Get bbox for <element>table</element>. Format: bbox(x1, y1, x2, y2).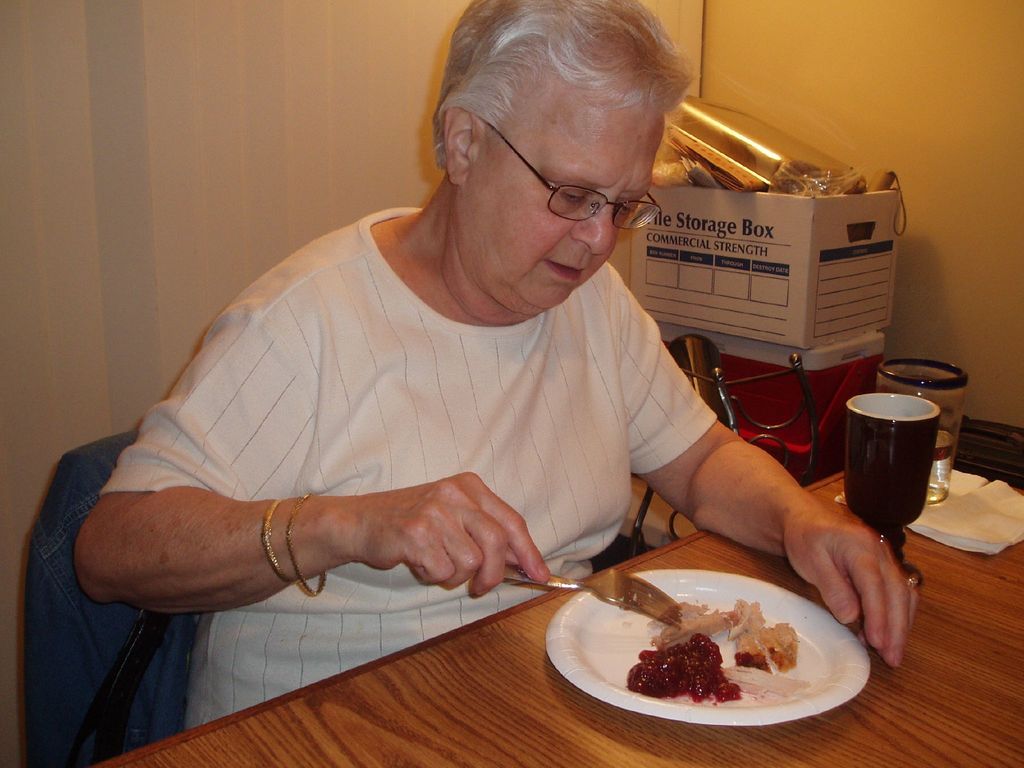
bbox(77, 403, 1023, 767).
